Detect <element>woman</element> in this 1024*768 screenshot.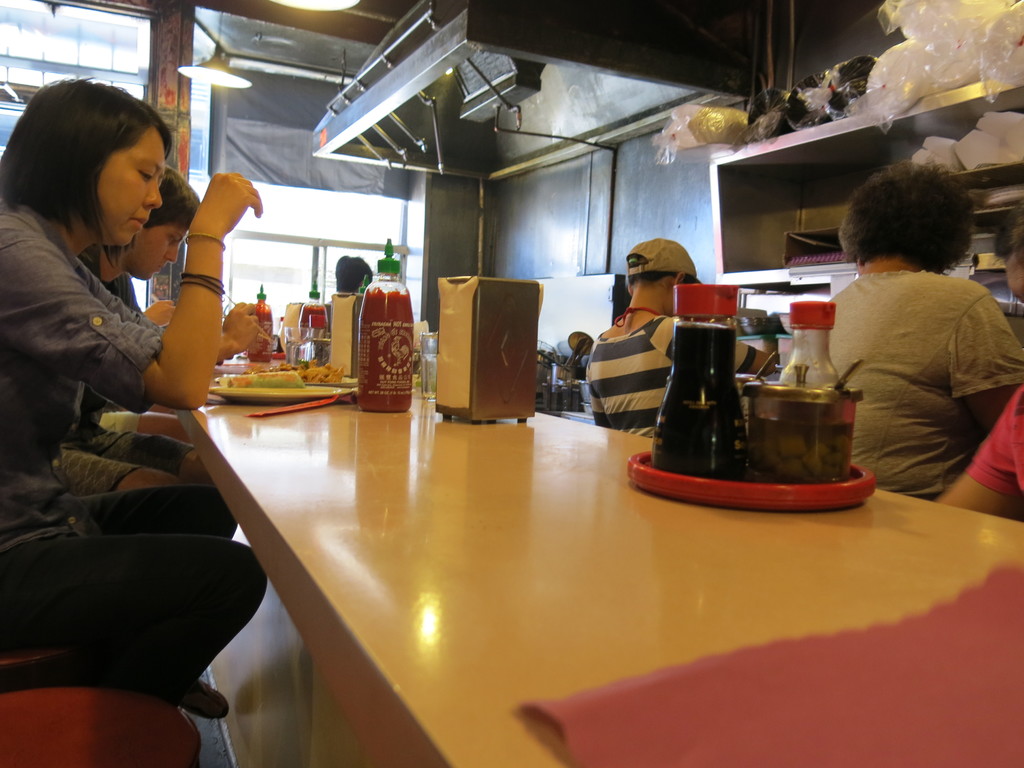
Detection: bbox(827, 155, 1023, 499).
